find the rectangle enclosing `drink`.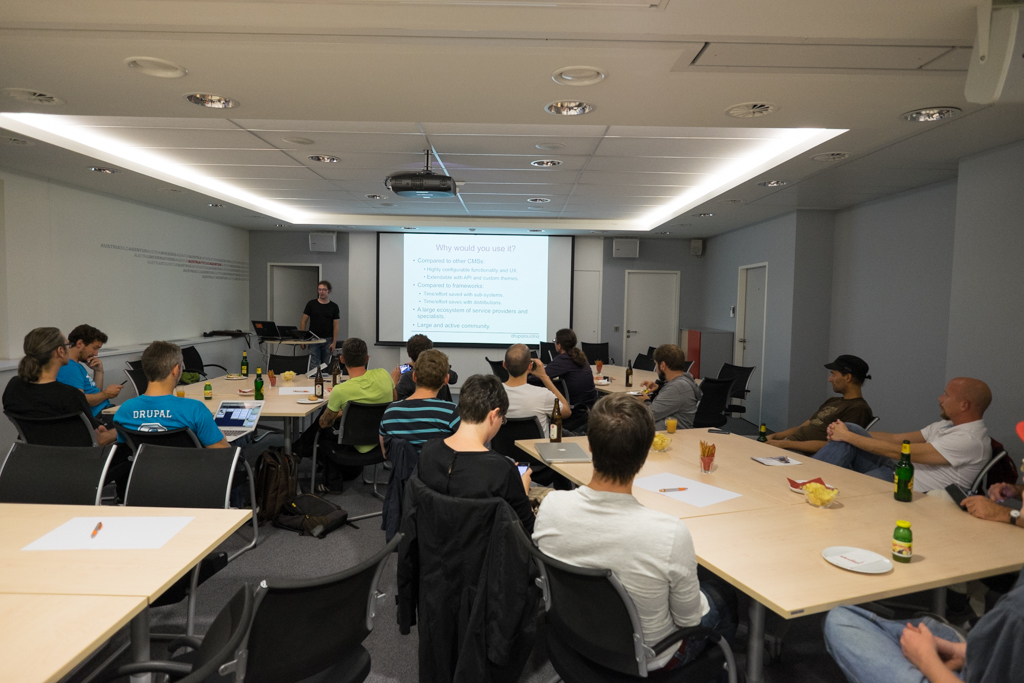
x1=896, y1=441, x2=914, y2=505.
